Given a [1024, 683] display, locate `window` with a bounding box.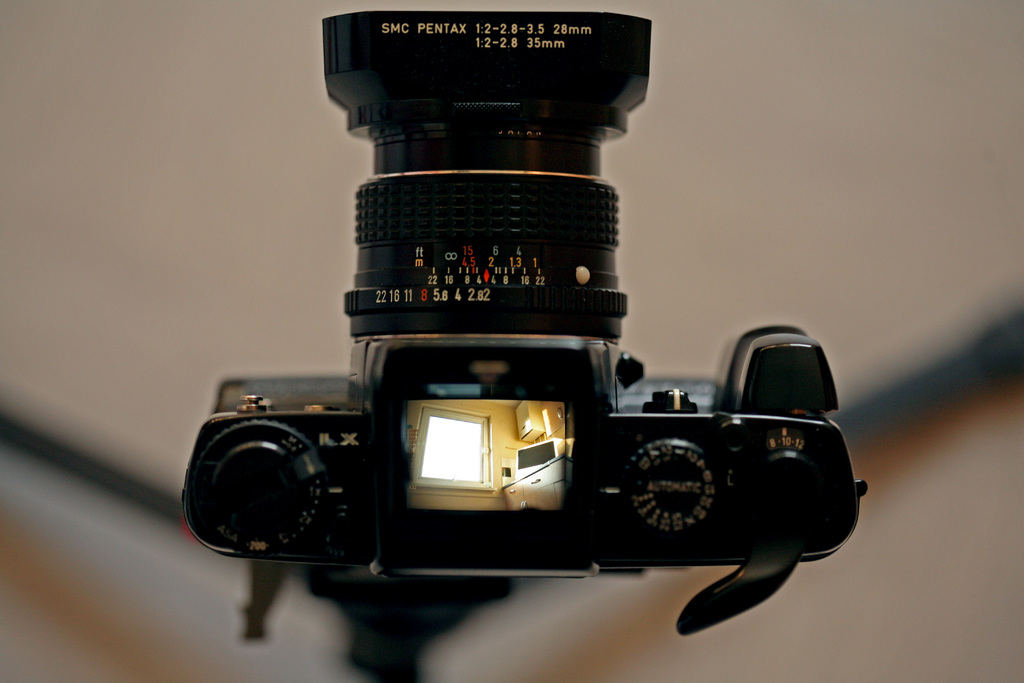
Located: Rect(414, 408, 490, 484).
